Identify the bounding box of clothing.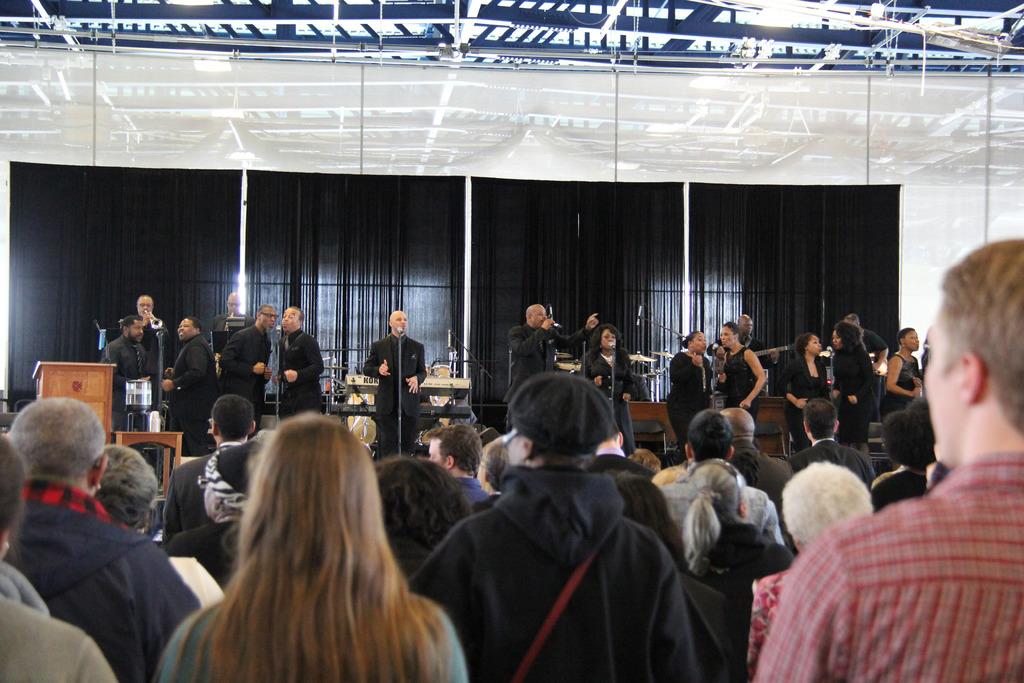
bbox=[725, 345, 760, 414].
